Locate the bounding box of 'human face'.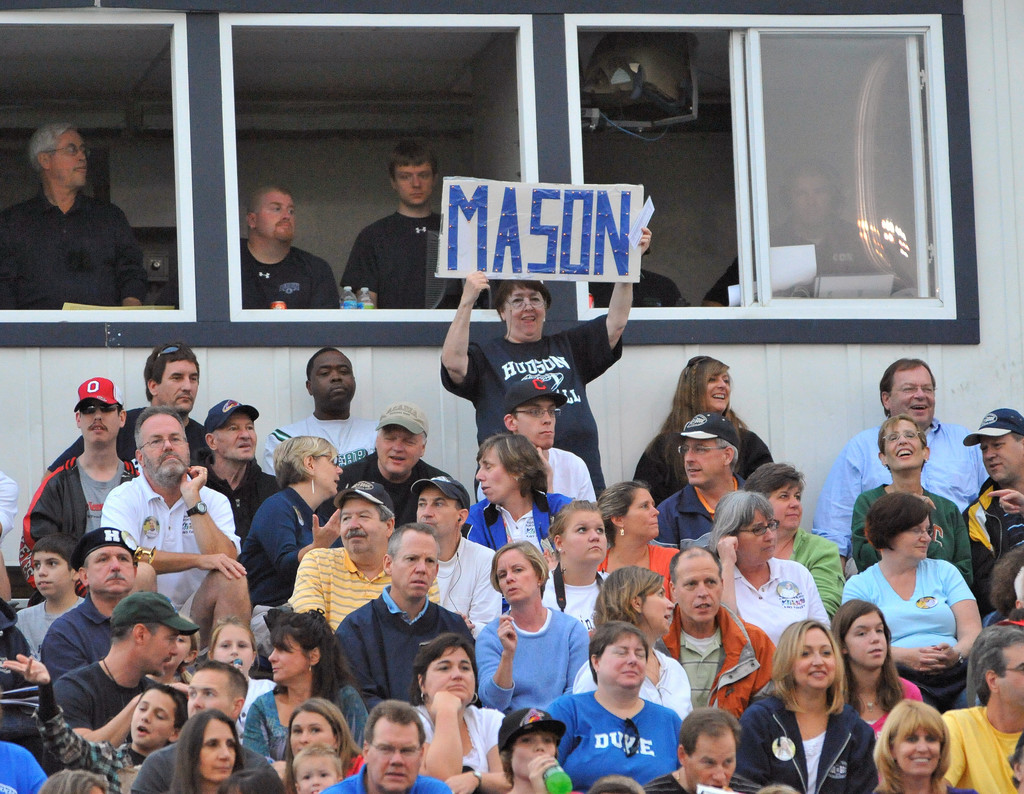
Bounding box: Rect(36, 547, 76, 598).
